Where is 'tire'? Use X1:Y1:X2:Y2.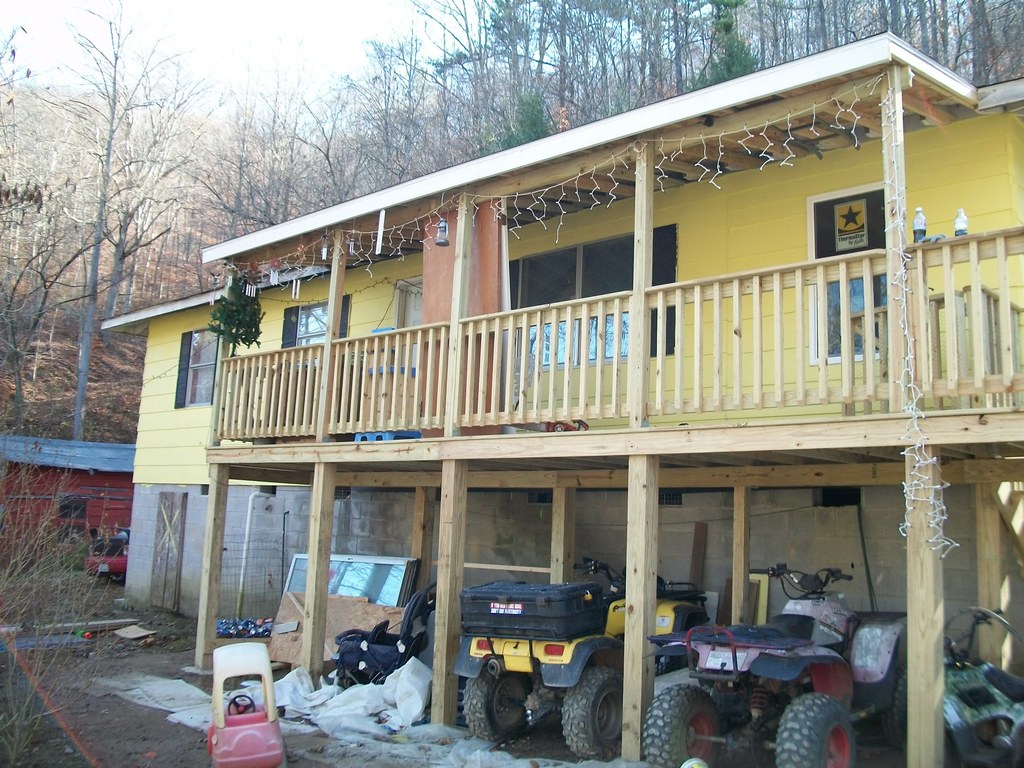
774:689:861:767.
